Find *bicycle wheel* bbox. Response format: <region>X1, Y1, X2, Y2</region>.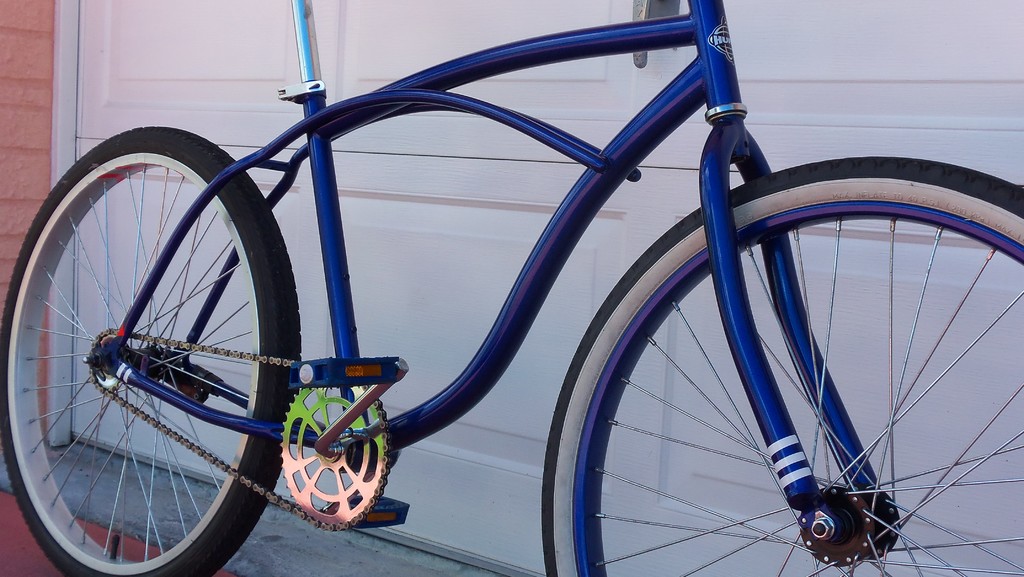
<region>0, 120, 301, 576</region>.
